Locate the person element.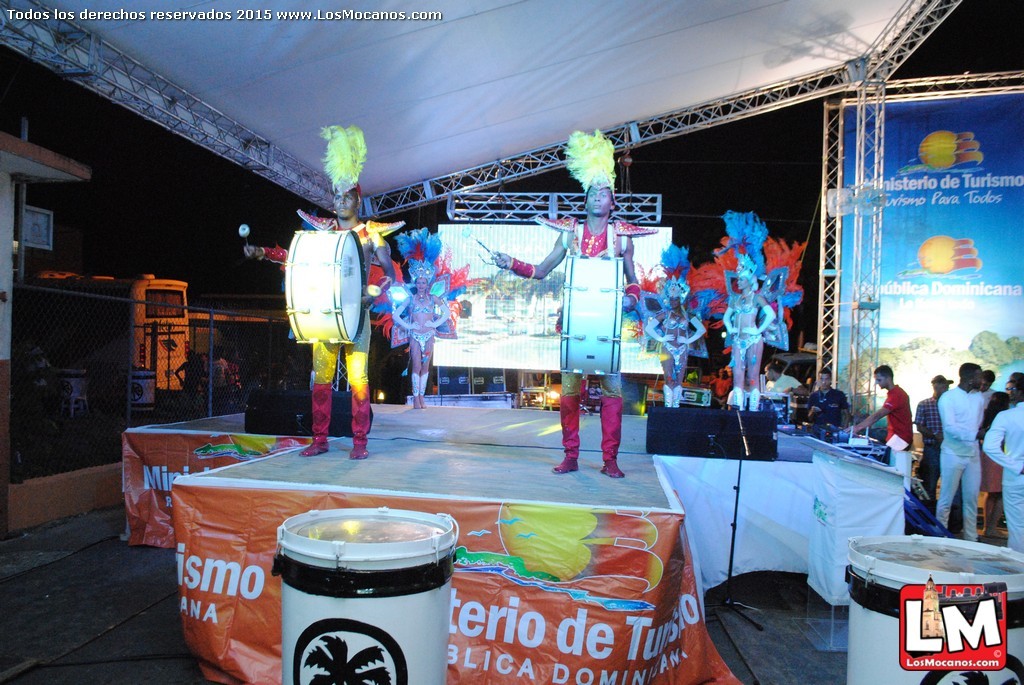
Element bbox: 26, 348, 53, 418.
